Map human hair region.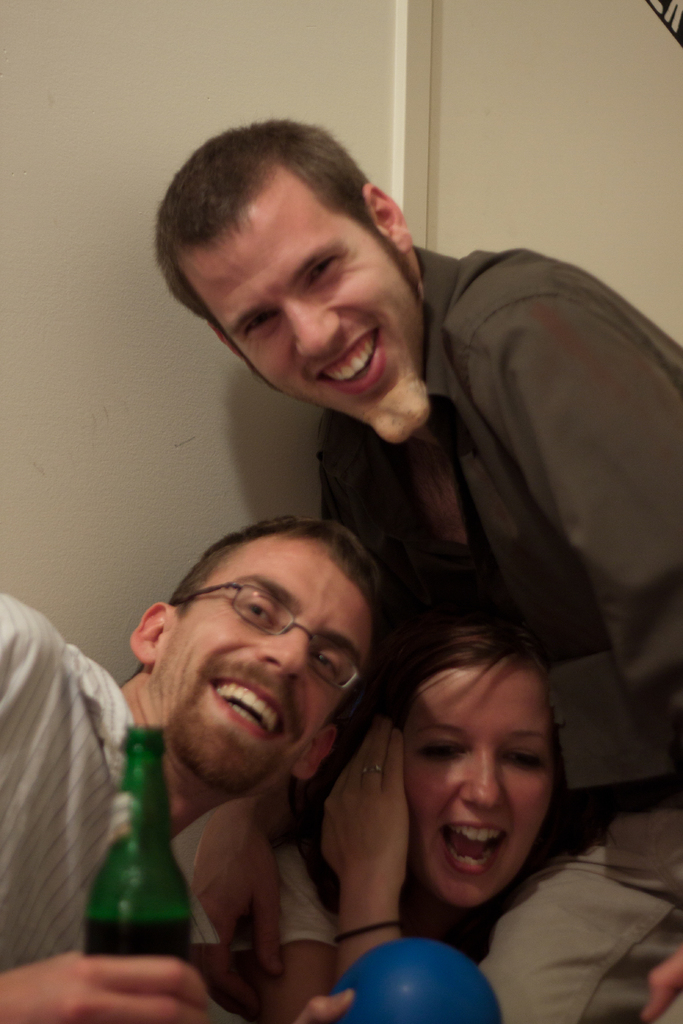
Mapped to {"x1": 172, "y1": 512, "x2": 384, "y2": 638}.
